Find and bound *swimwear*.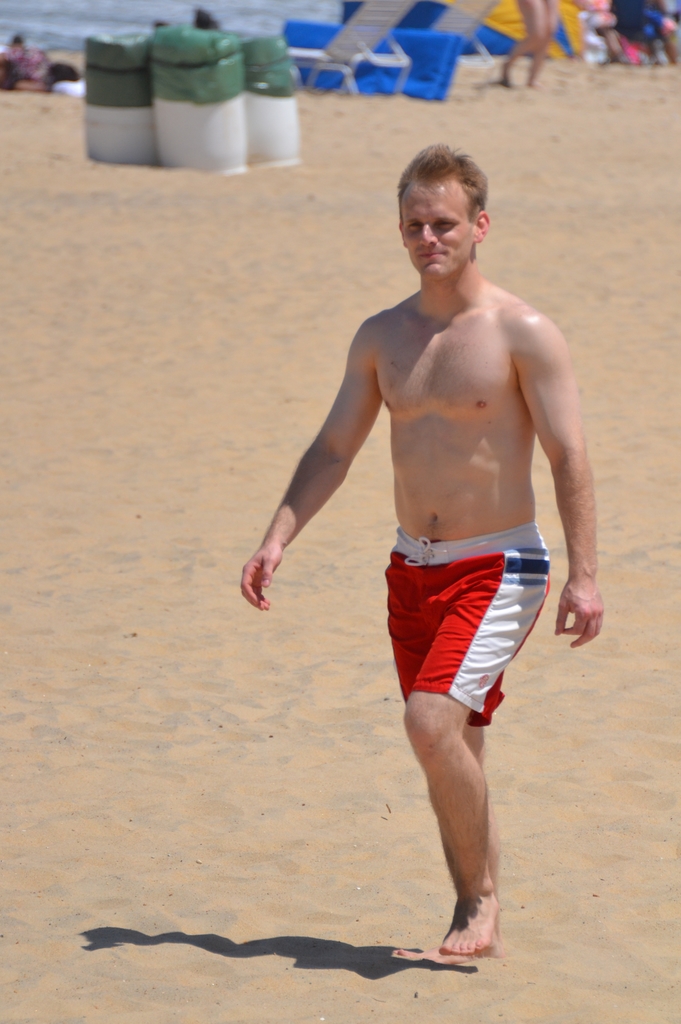
Bound: bbox=(388, 536, 554, 729).
